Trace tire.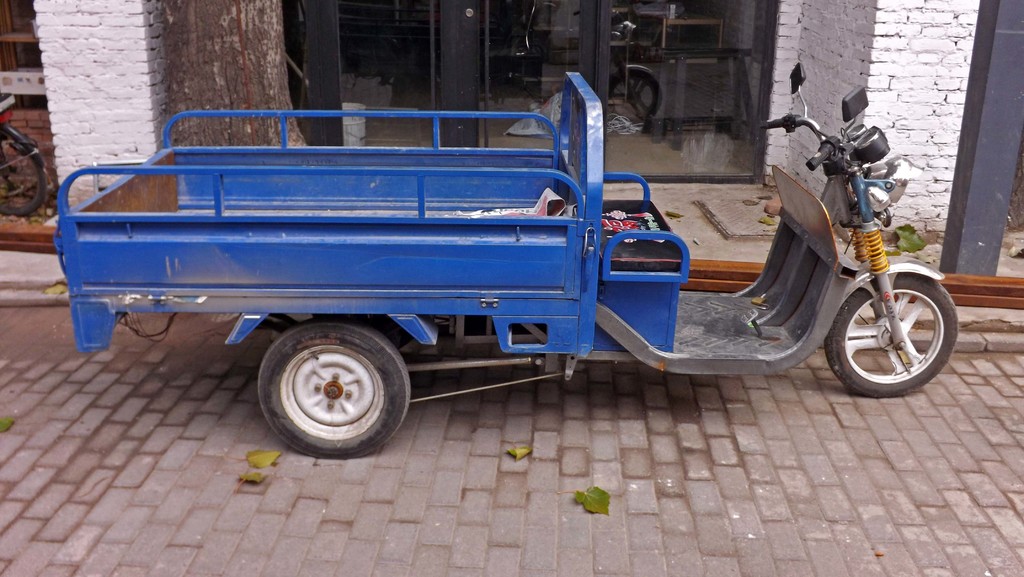
Traced to <box>836,262,954,393</box>.
